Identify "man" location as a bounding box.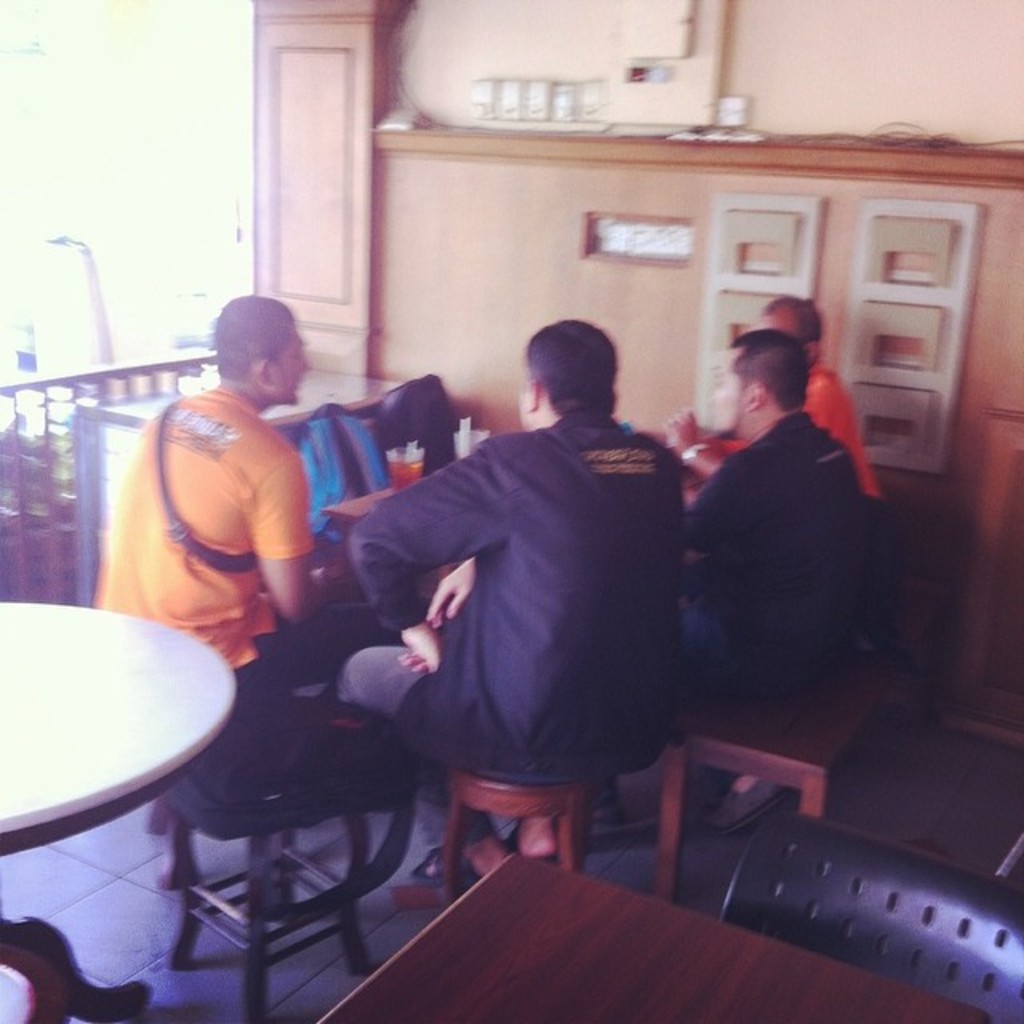
(x1=653, y1=283, x2=877, y2=498).
